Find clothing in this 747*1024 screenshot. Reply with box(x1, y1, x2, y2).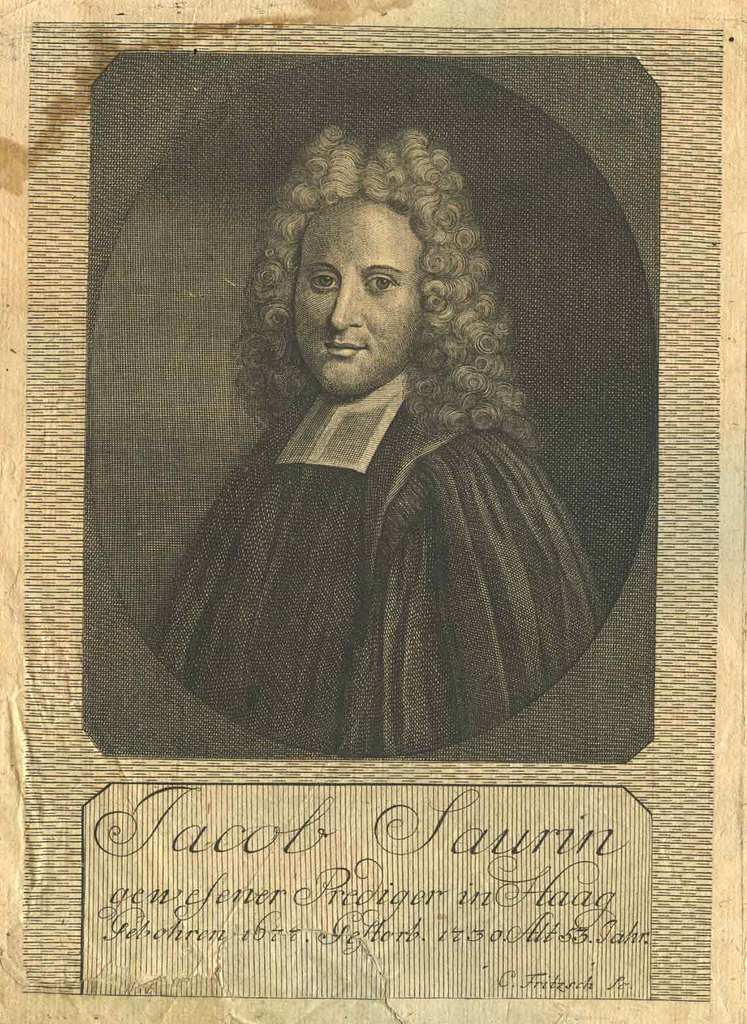
box(145, 369, 610, 759).
